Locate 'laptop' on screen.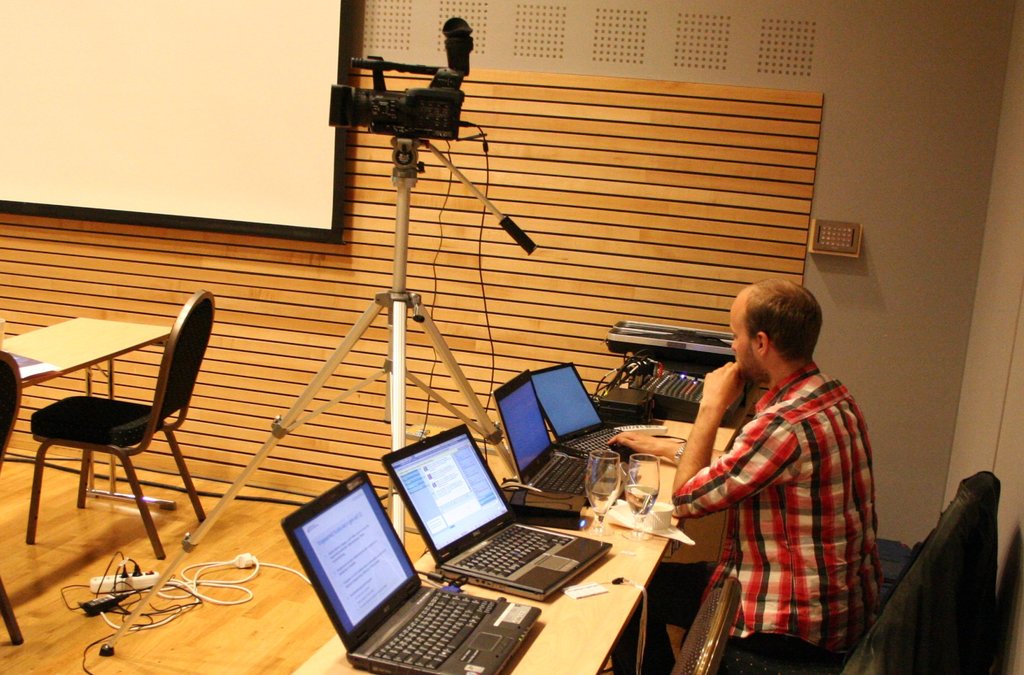
On screen at [530,361,633,462].
